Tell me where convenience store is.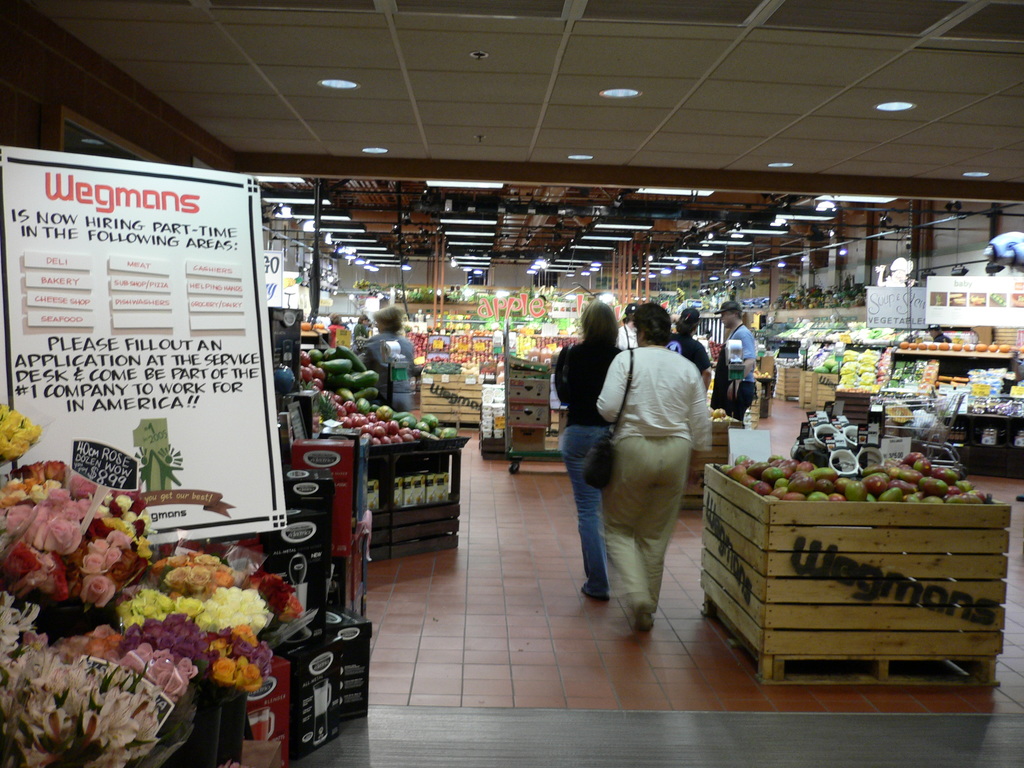
convenience store is at pyautogui.locateOnScreen(0, 0, 1023, 767).
